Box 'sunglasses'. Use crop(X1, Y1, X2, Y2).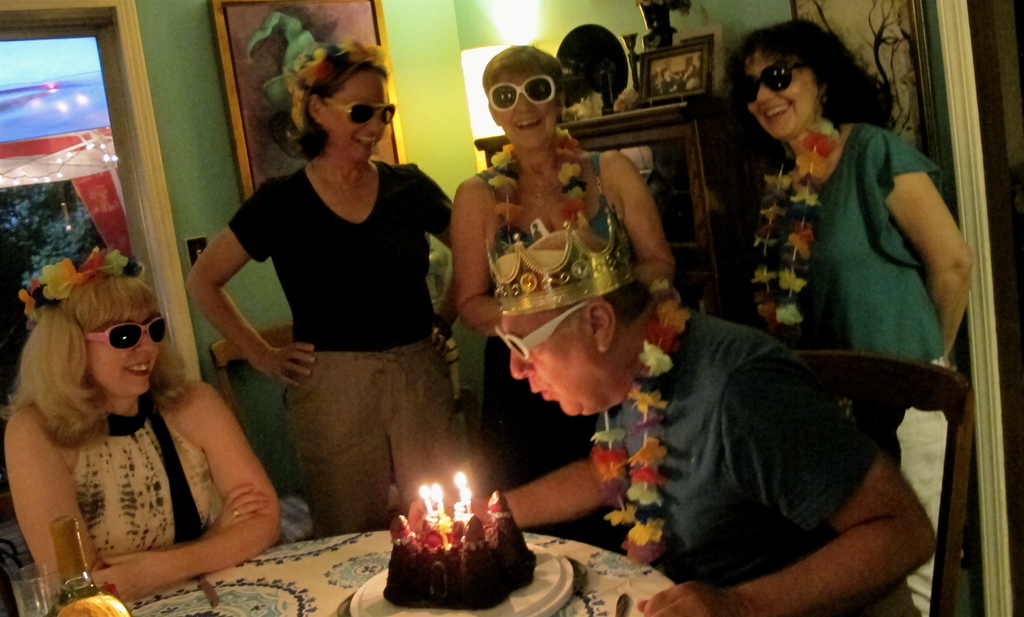
crop(83, 320, 165, 352).
